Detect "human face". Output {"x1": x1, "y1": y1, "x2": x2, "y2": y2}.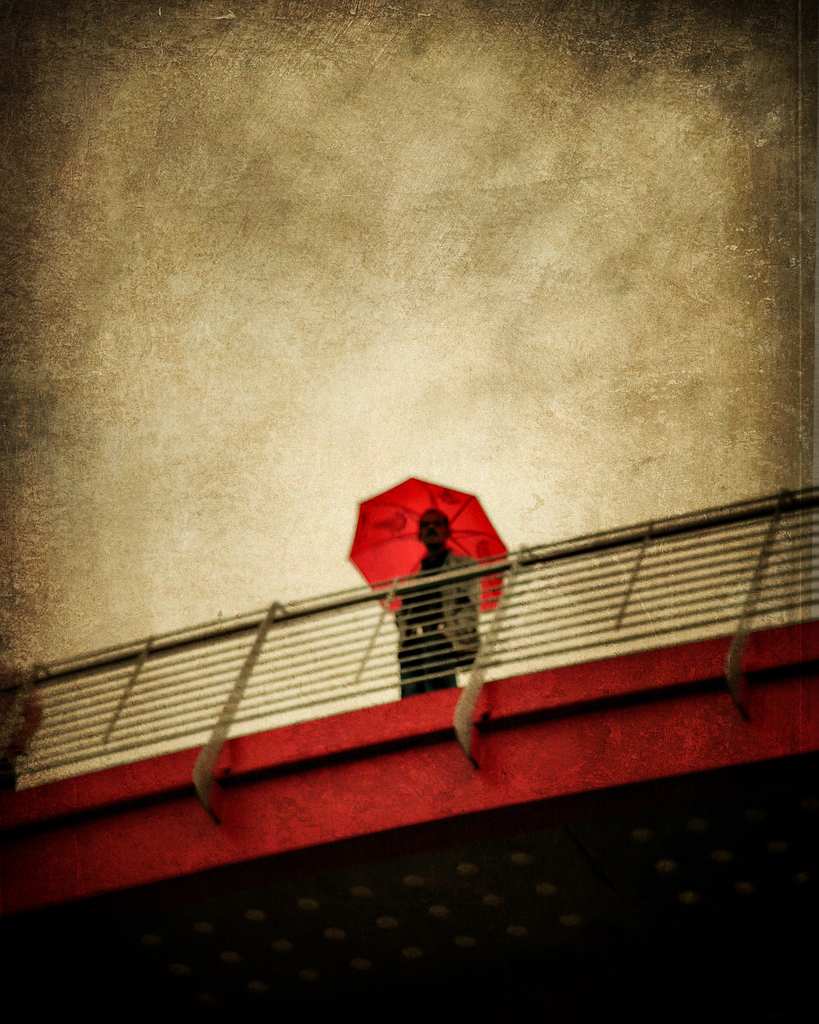
{"x1": 419, "y1": 510, "x2": 445, "y2": 547}.
